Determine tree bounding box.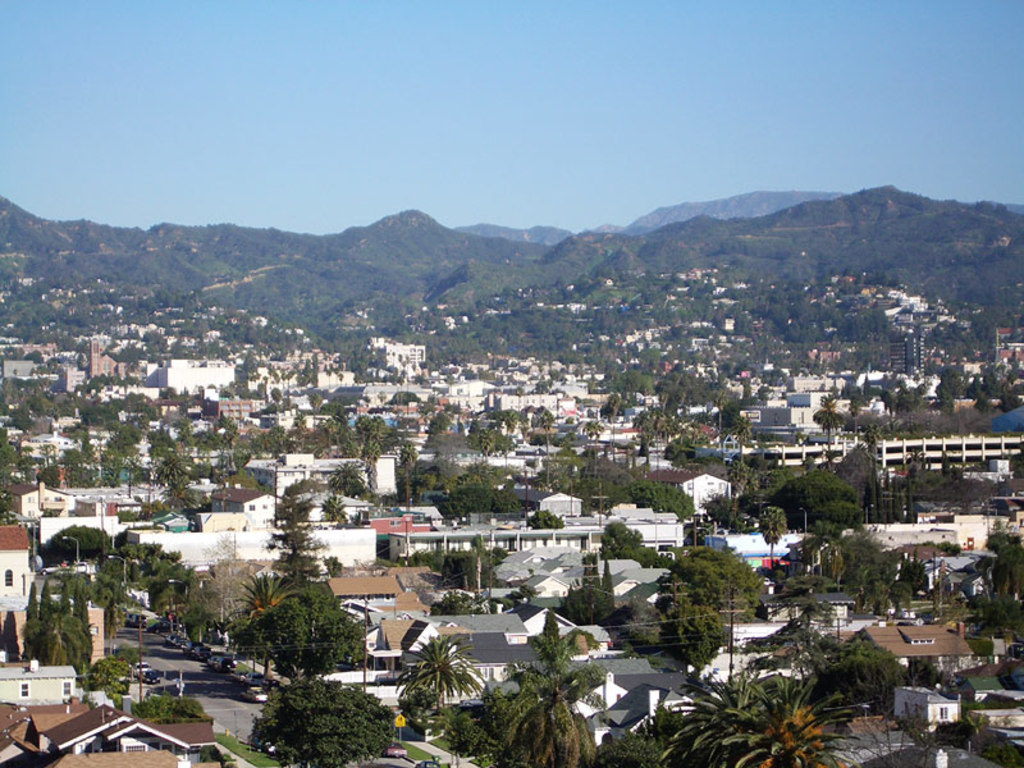
Determined: pyautogui.locateOnScreen(529, 504, 567, 540).
